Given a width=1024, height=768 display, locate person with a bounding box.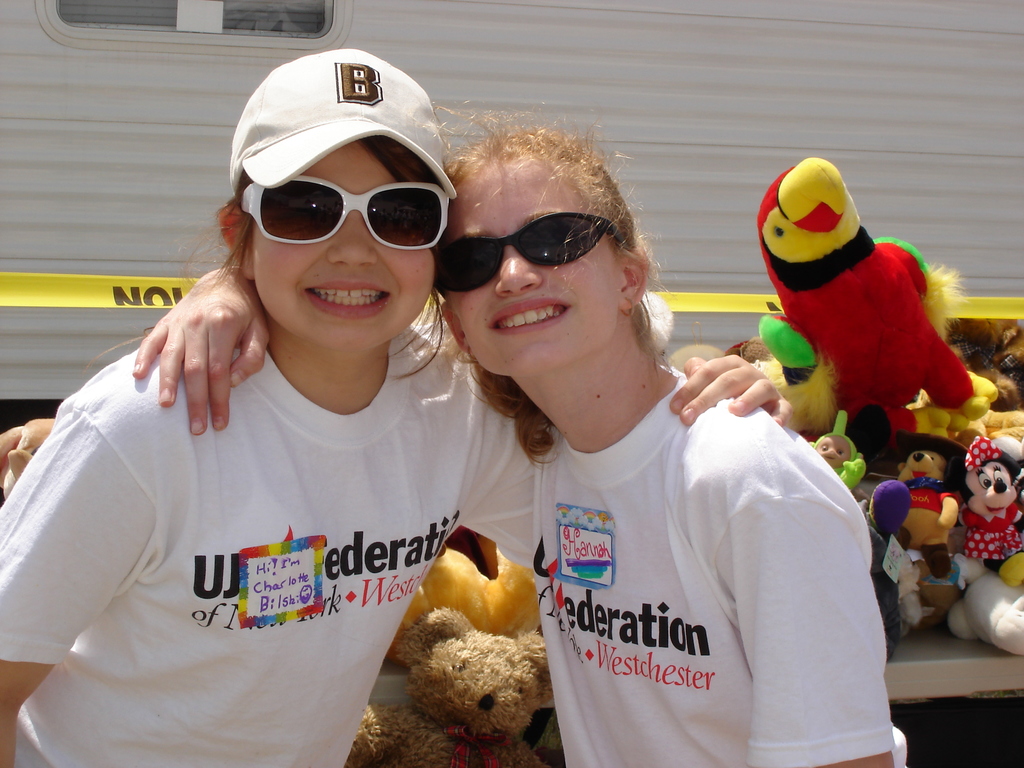
Located: detection(0, 39, 799, 767).
